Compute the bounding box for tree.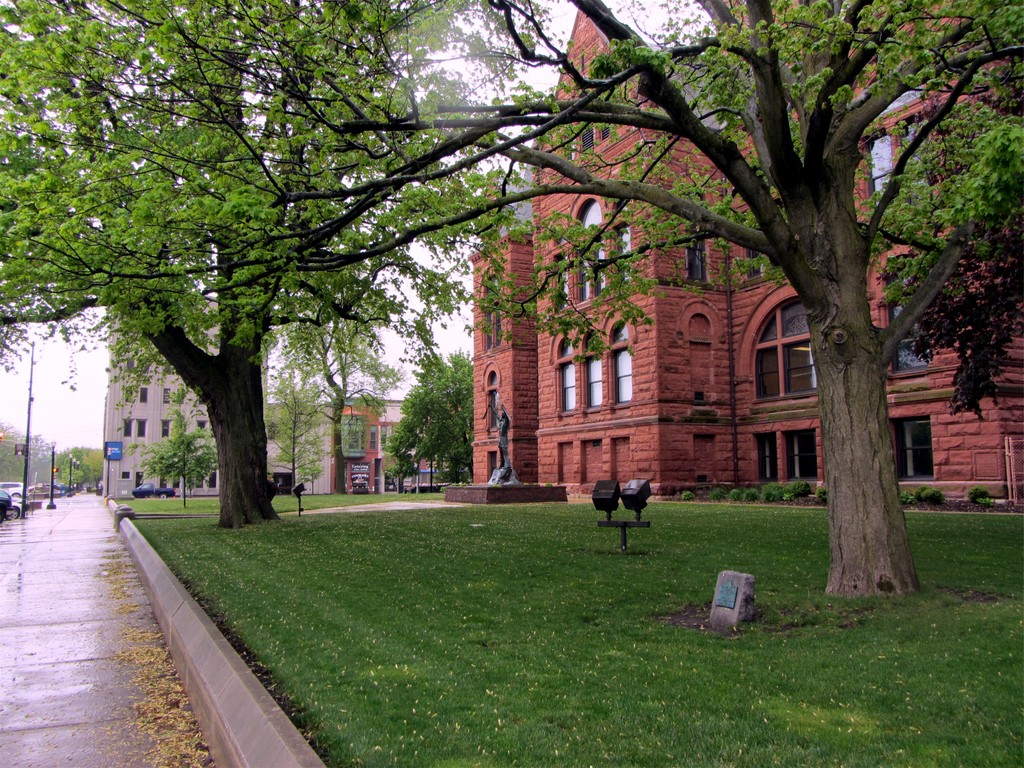
[0,415,43,490].
